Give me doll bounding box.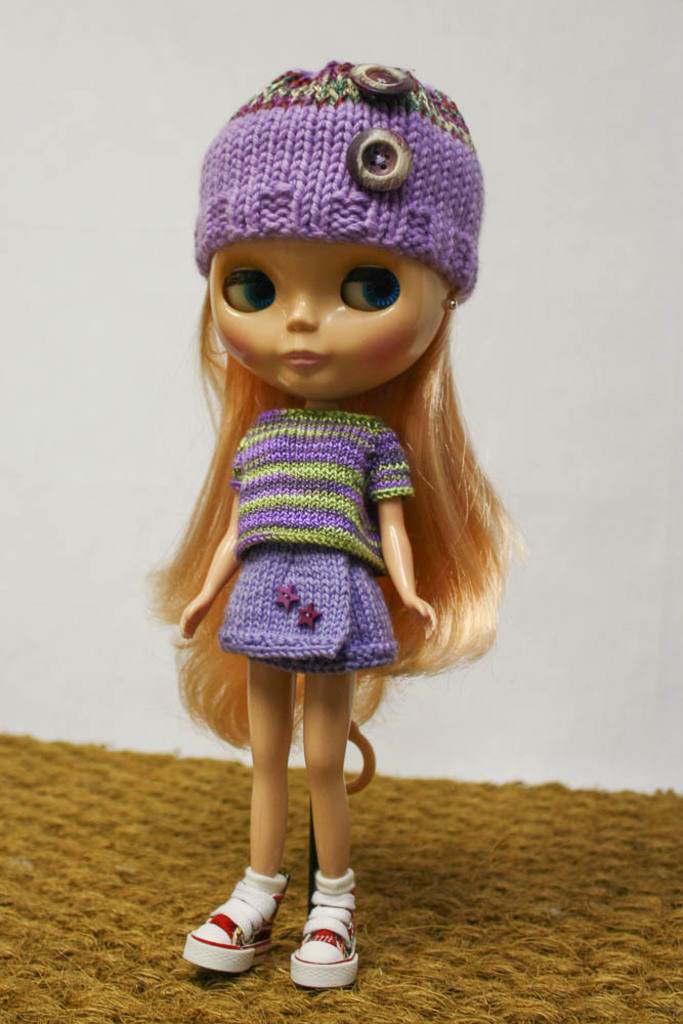
165 91 507 1019.
